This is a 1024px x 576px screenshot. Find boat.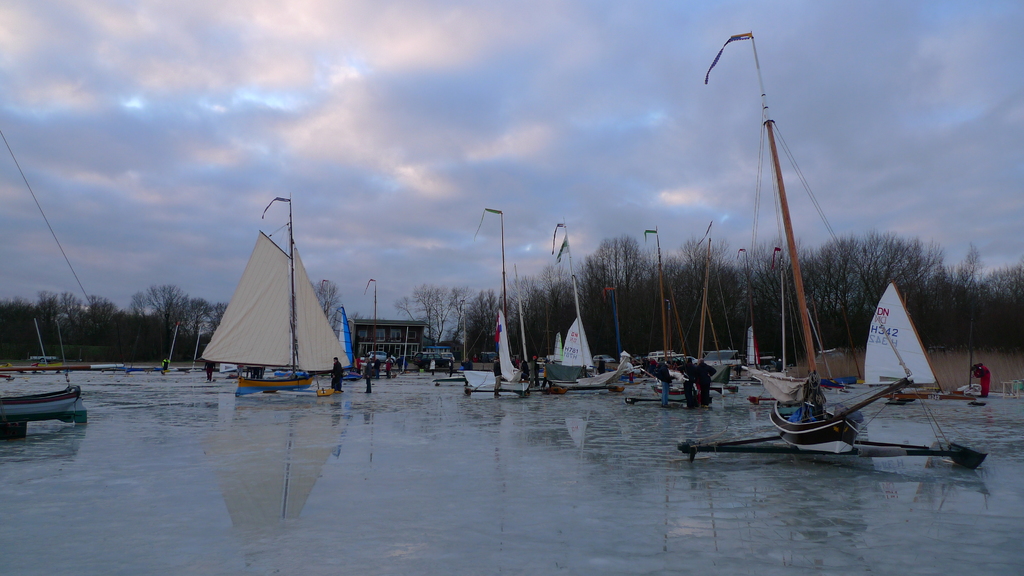
Bounding box: 738/246/814/414.
